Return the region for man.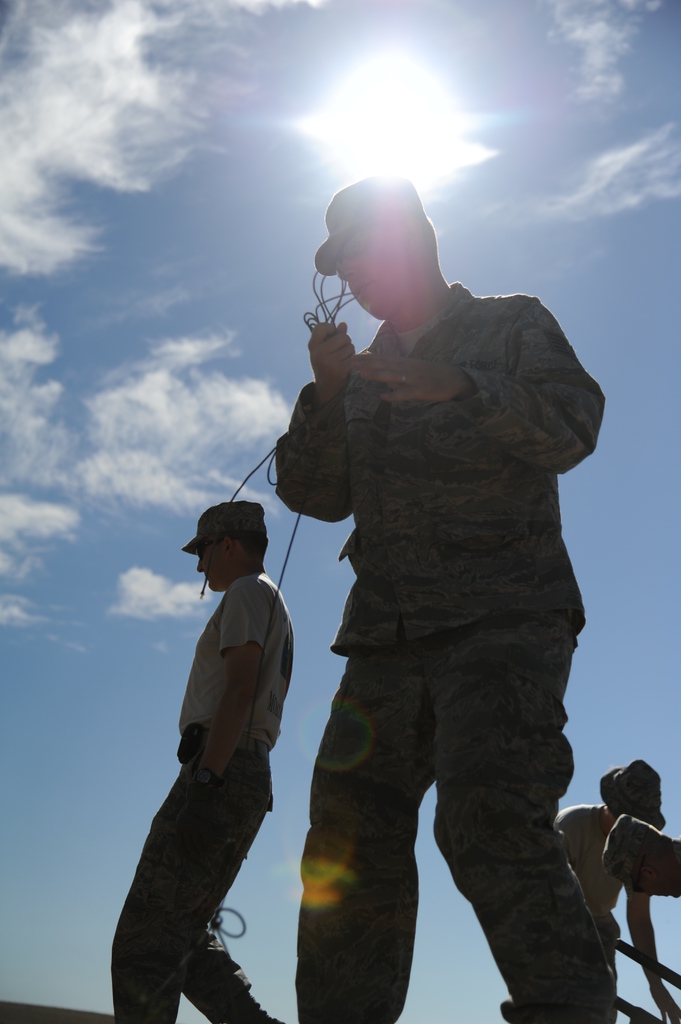
x1=264 y1=166 x2=605 y2=1022.
